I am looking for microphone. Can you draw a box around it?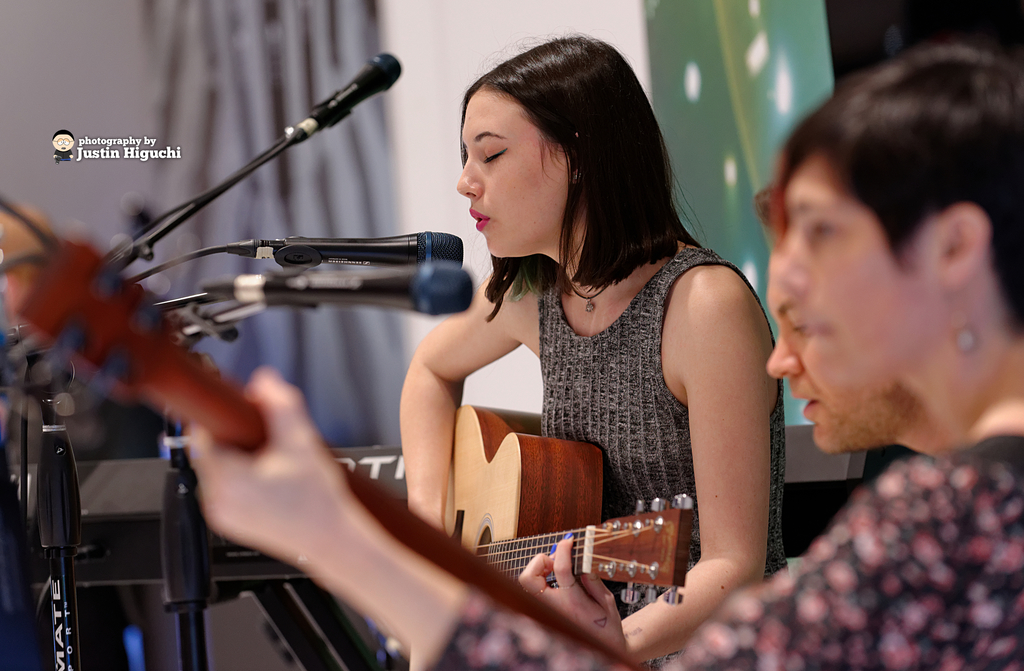
Sure, the bounding box is detection(217, 42, 401, 178).
